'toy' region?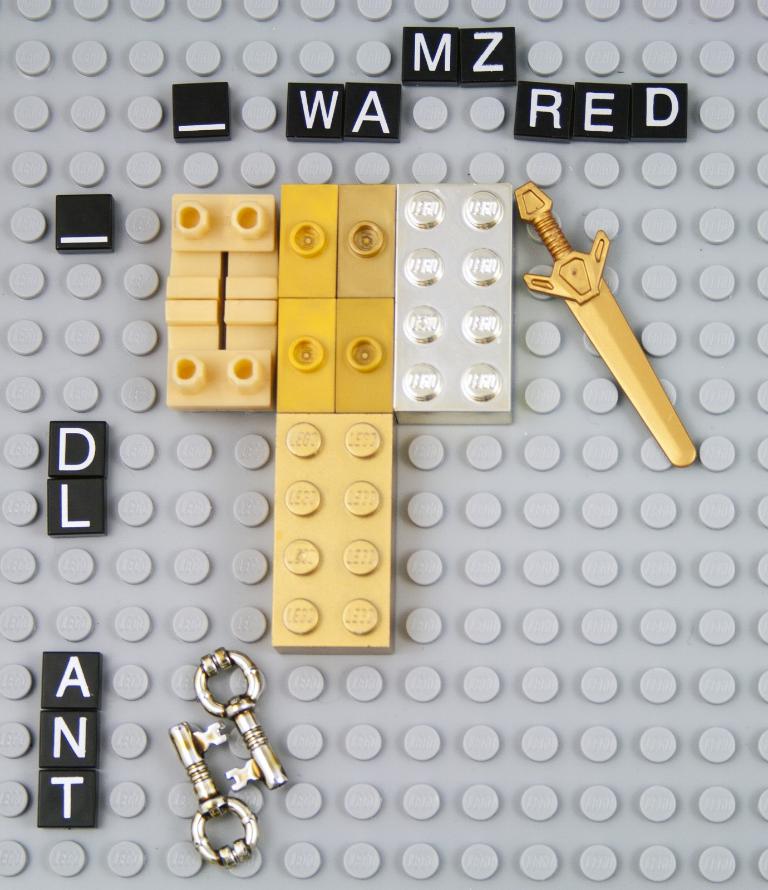
BBox(269, 404, 392, 656)
